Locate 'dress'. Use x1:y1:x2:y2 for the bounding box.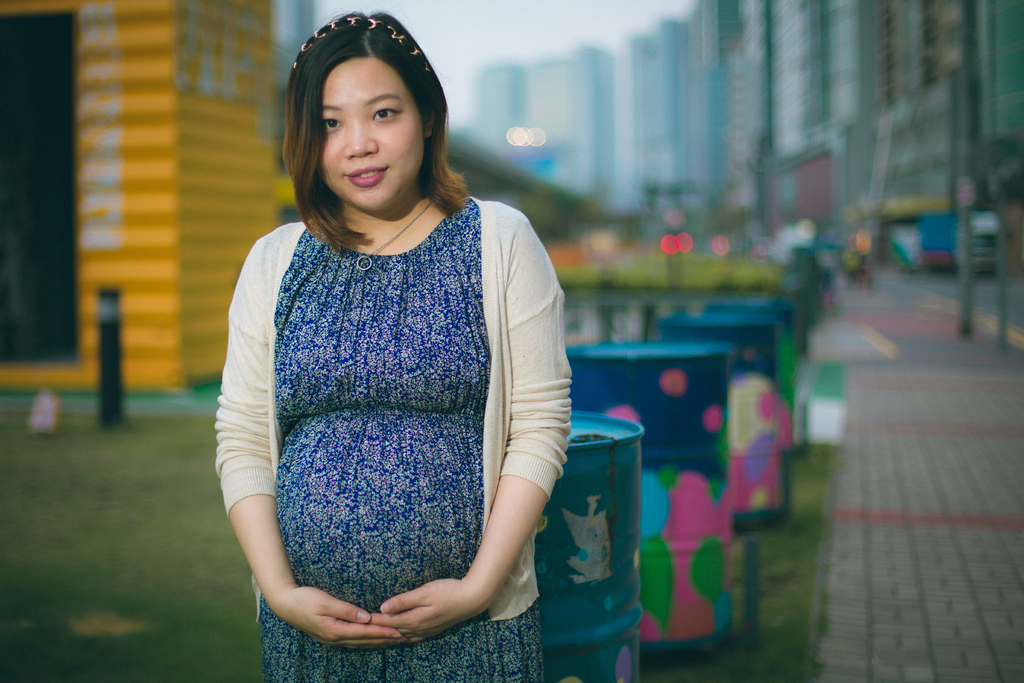
218:158:566:630.
